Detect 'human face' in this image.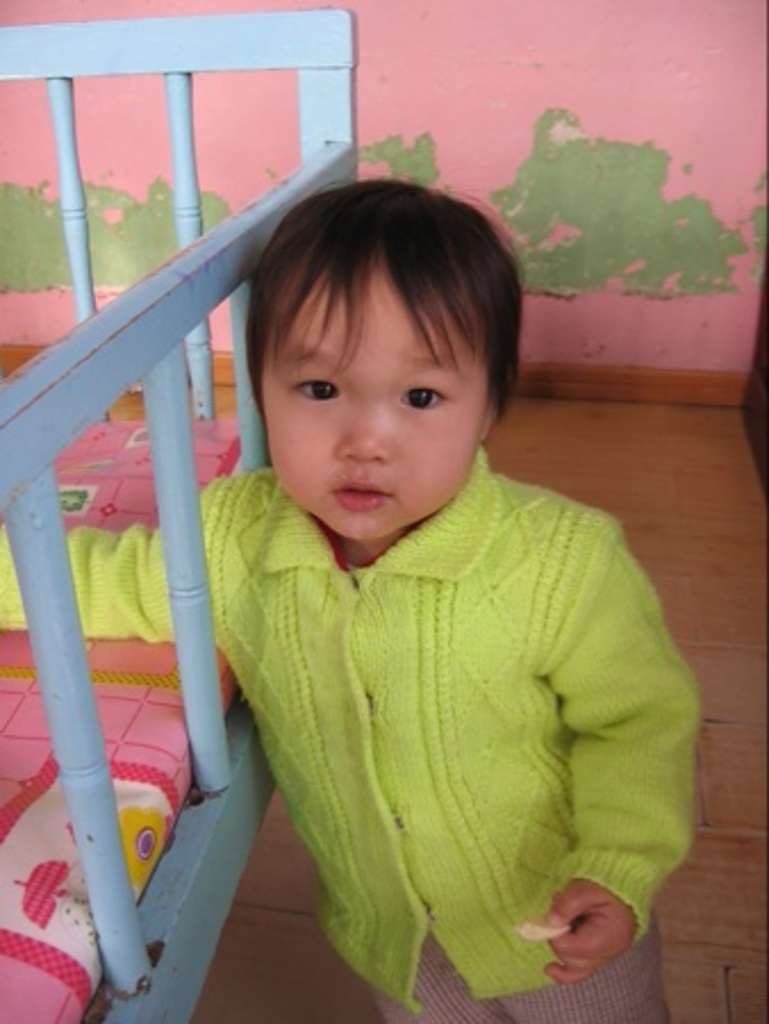
Detection: left=259, top=264, right=487, bottom=539.
